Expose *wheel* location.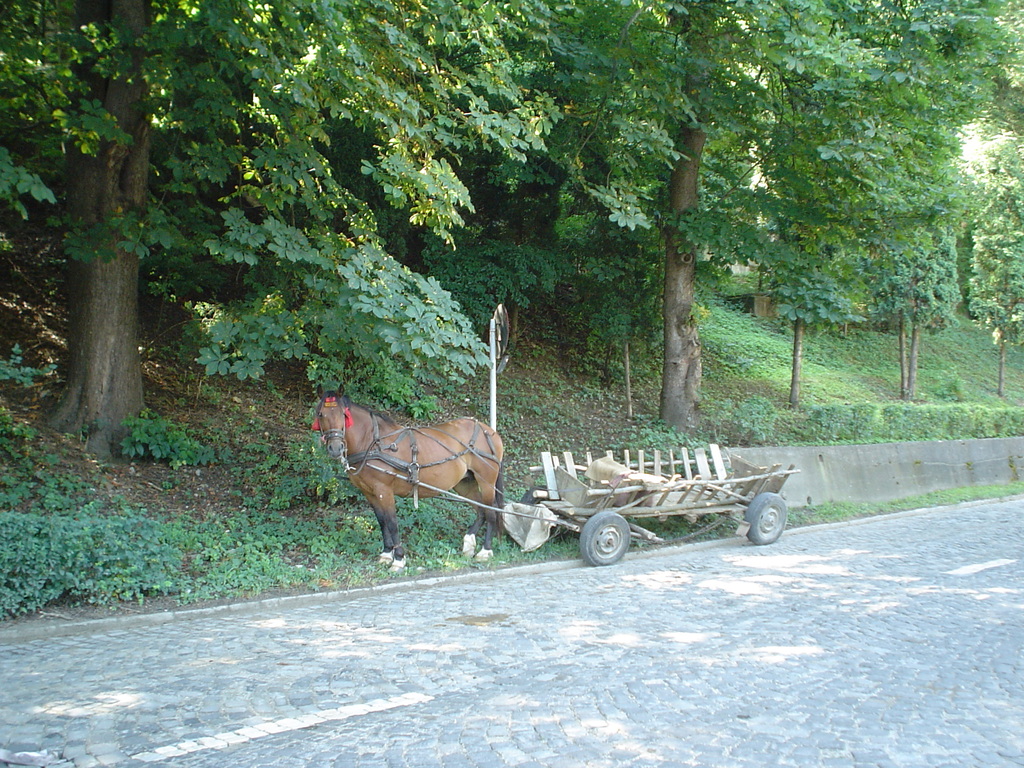
Exposed at (744, 494, 787, 547).
